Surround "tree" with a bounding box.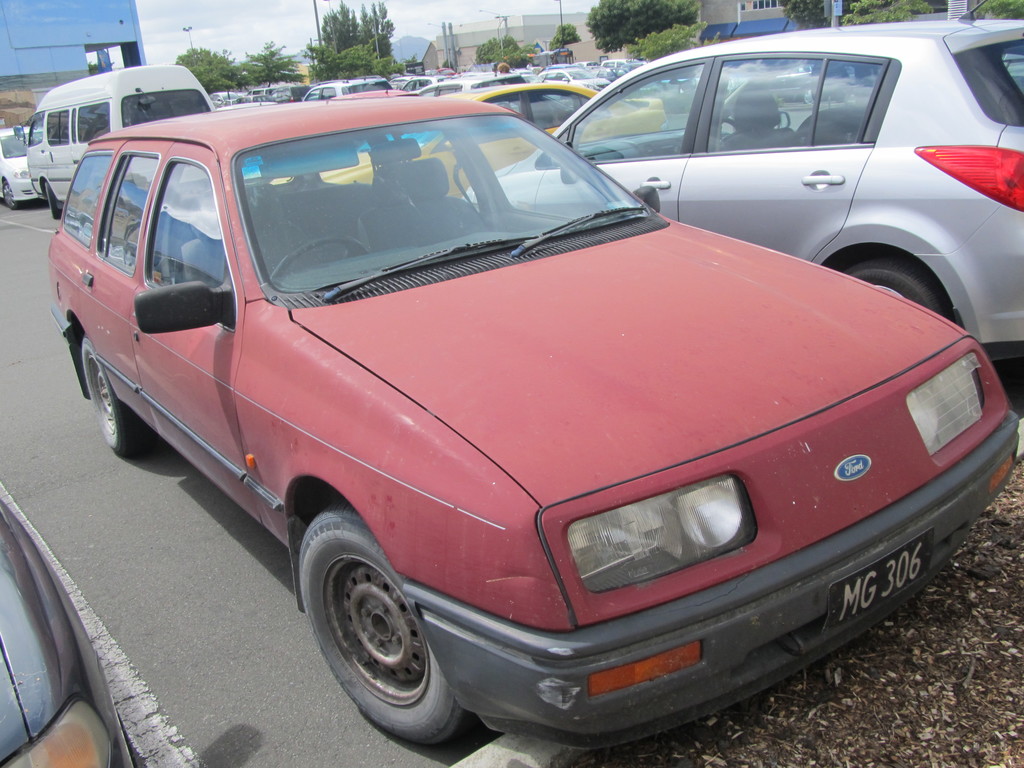
x1=625, y1=19, x2=707, y2=61.
